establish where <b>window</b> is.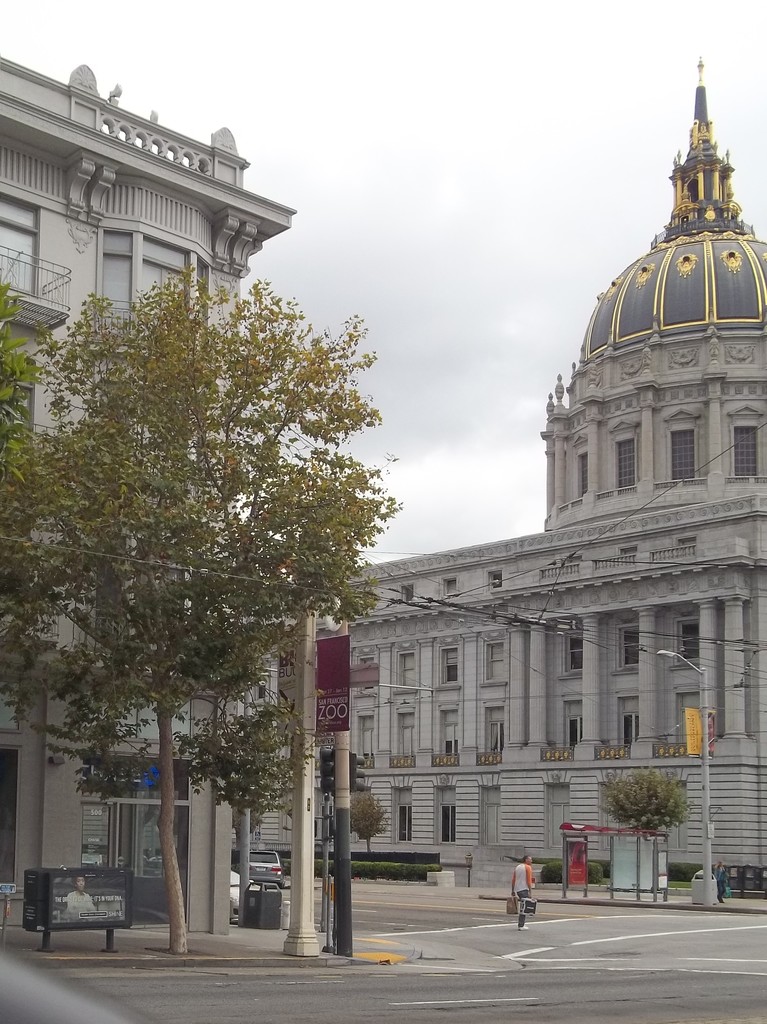
Established at {"x1": 440, "y1": 708, "x2": 460, "y2": 762}.
